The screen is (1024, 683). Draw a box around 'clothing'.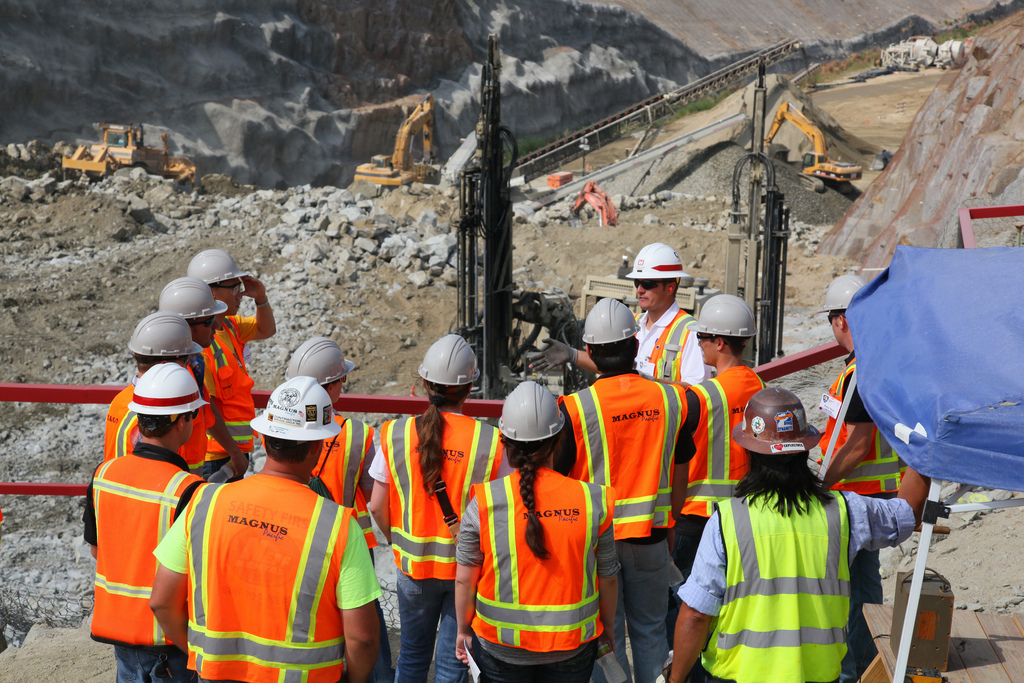
[142,467,380,682].
